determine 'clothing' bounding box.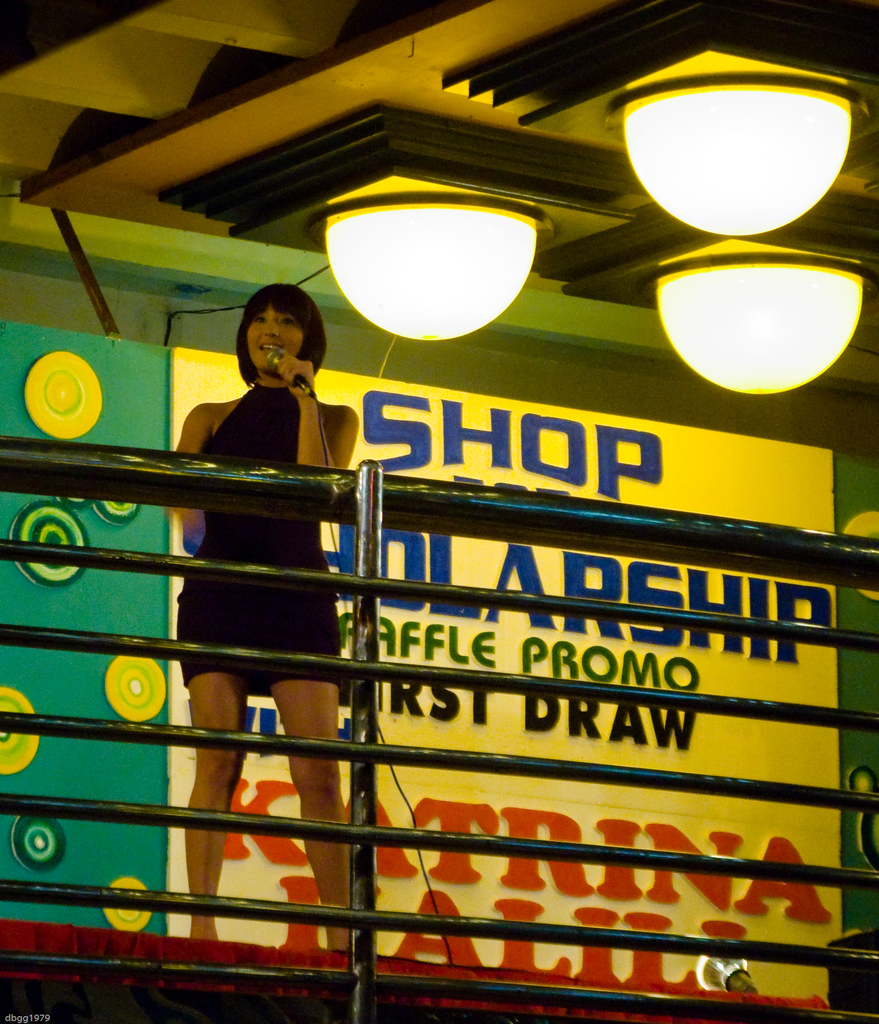
Determined: <box>179,377,346,694</box>.
